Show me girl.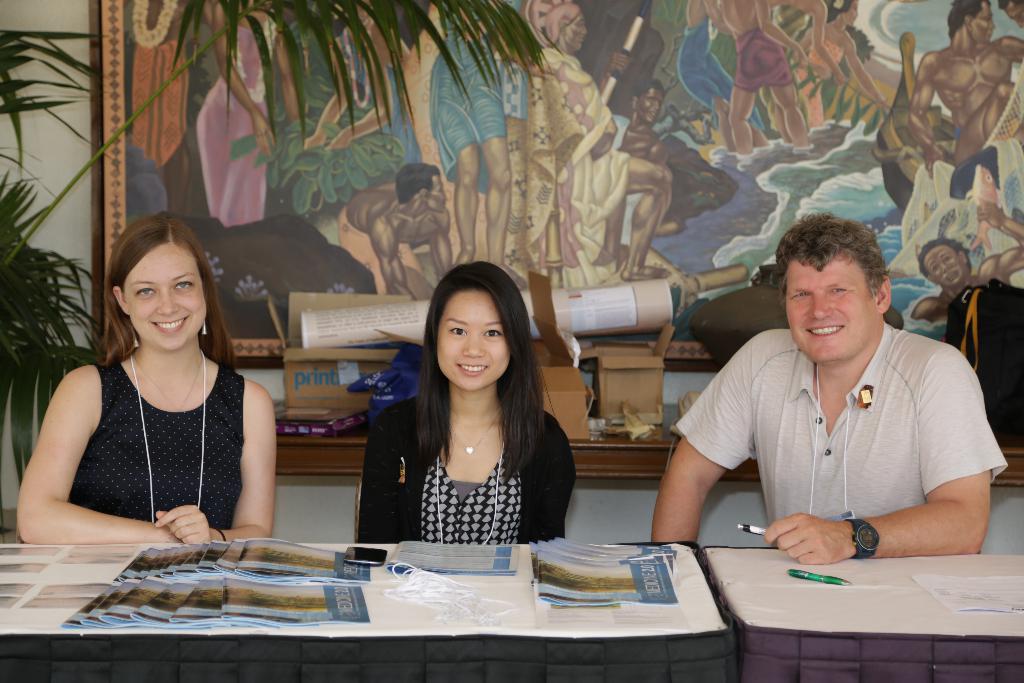
girl is here: [x1=356, y1=257, x2=574, y2=547].
